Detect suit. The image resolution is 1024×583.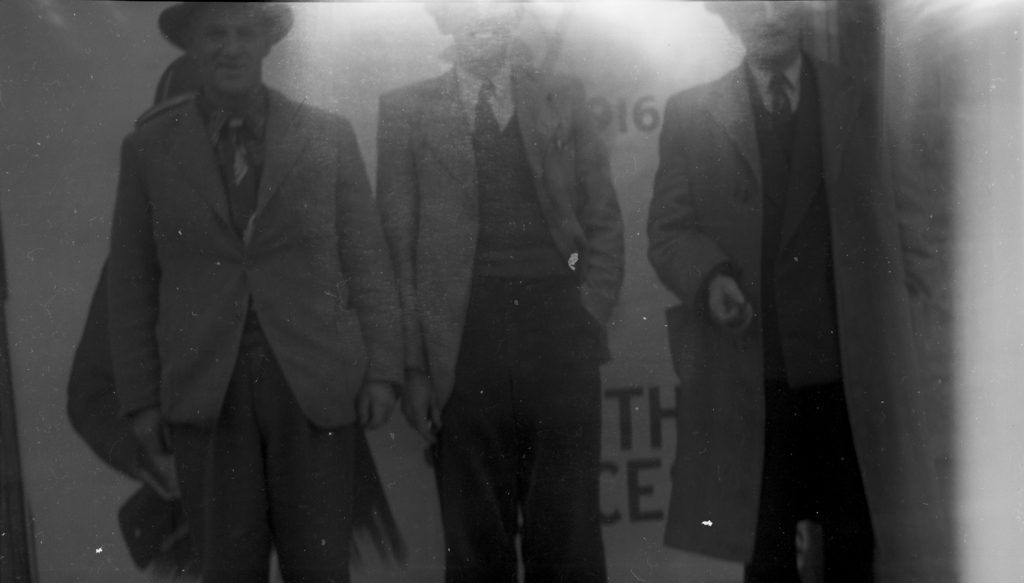
637,61,898,582.
